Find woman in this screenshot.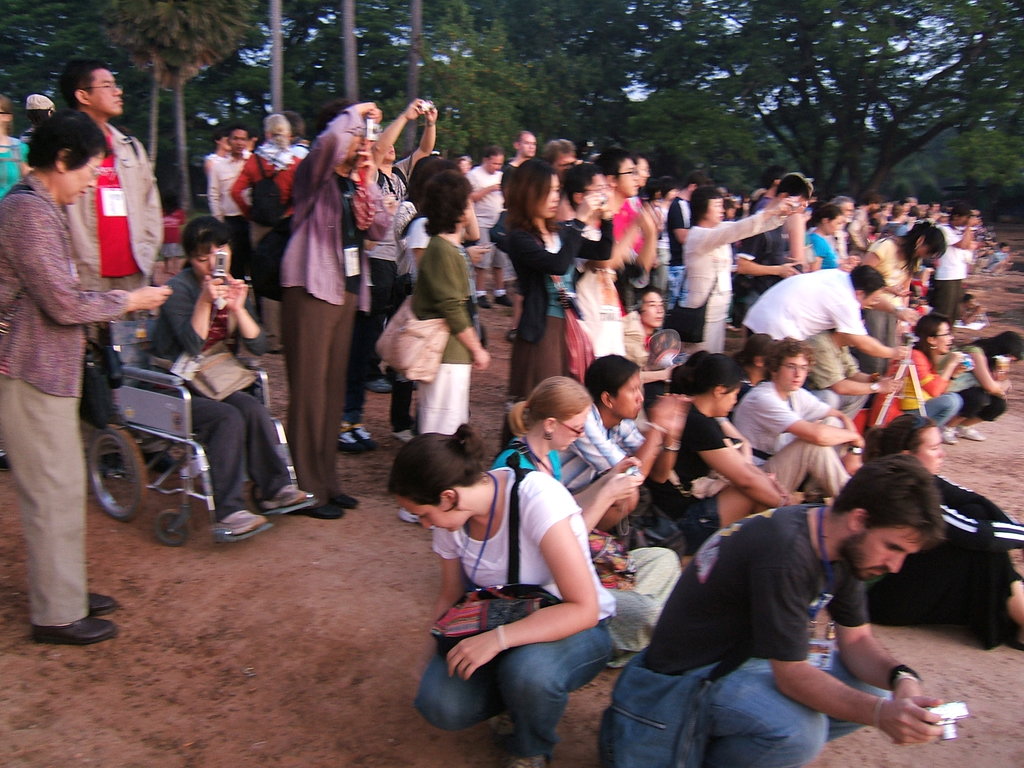
The bounding box for woman is left=952, top=331, right=1023, bottom=451.
